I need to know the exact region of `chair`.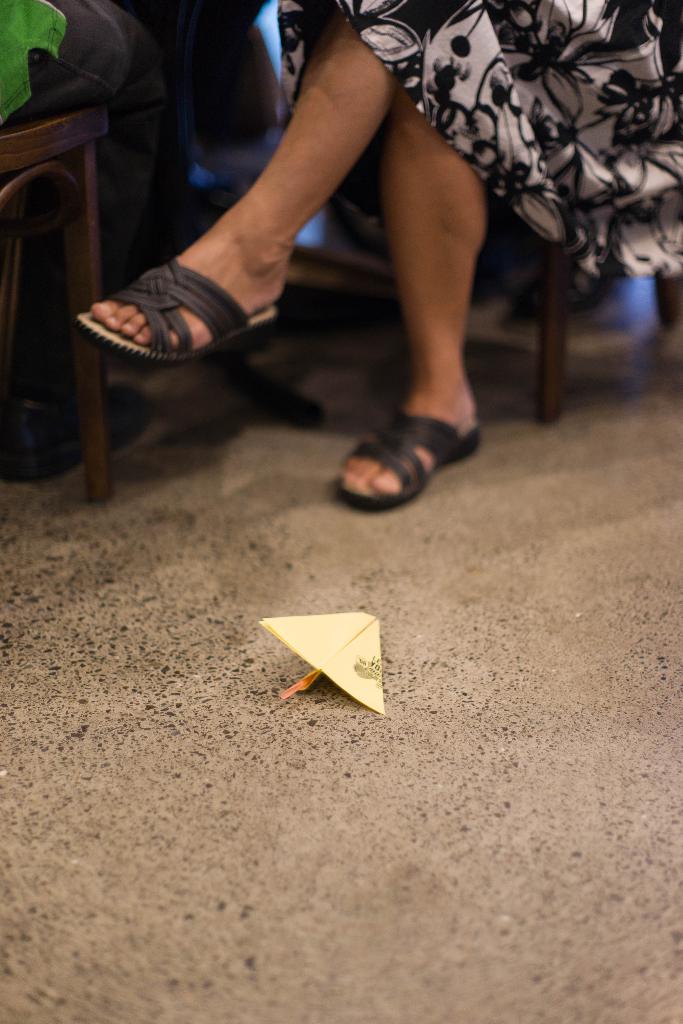
Region: [x1=0, y1=101, x2=118, y2=504].
